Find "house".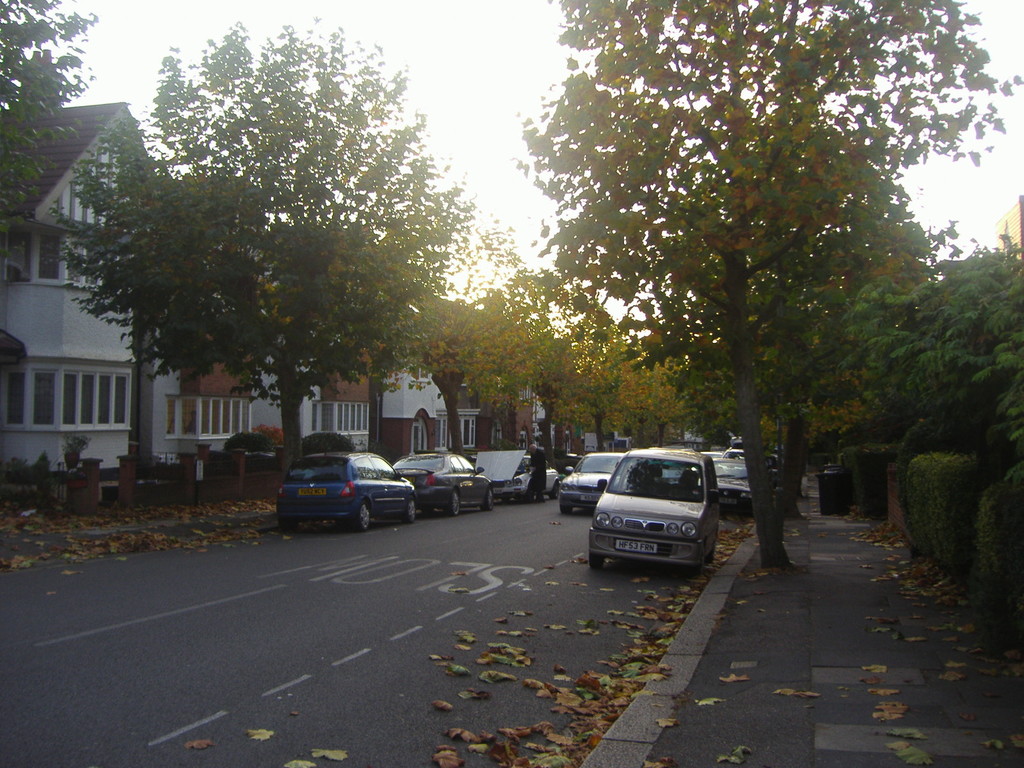
366:318:543:466.
